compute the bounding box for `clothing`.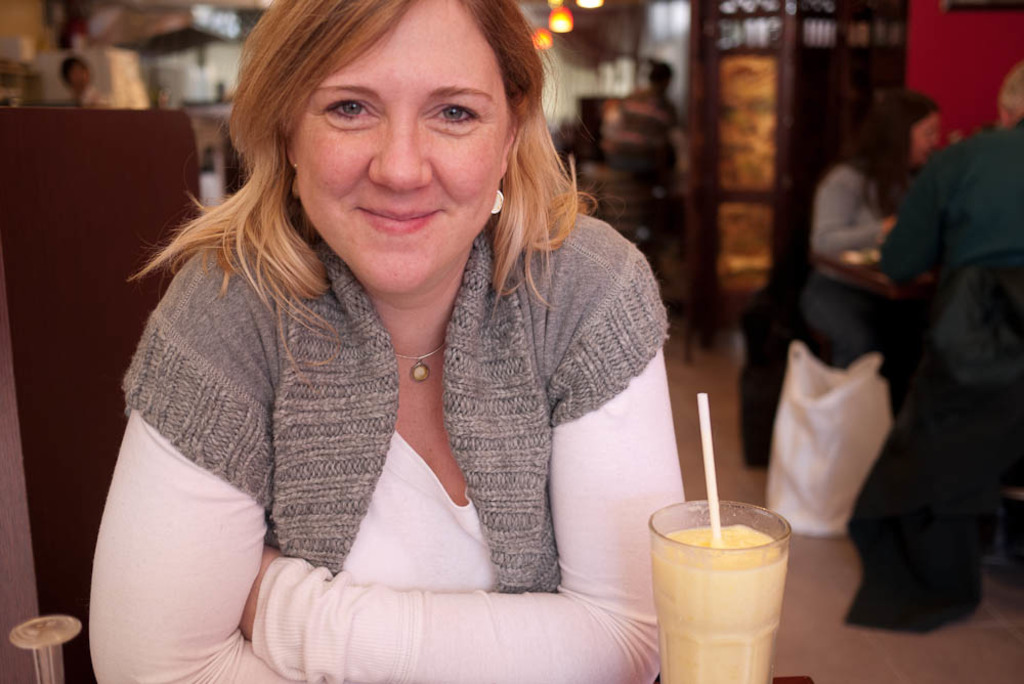
893/93/1023/457.
